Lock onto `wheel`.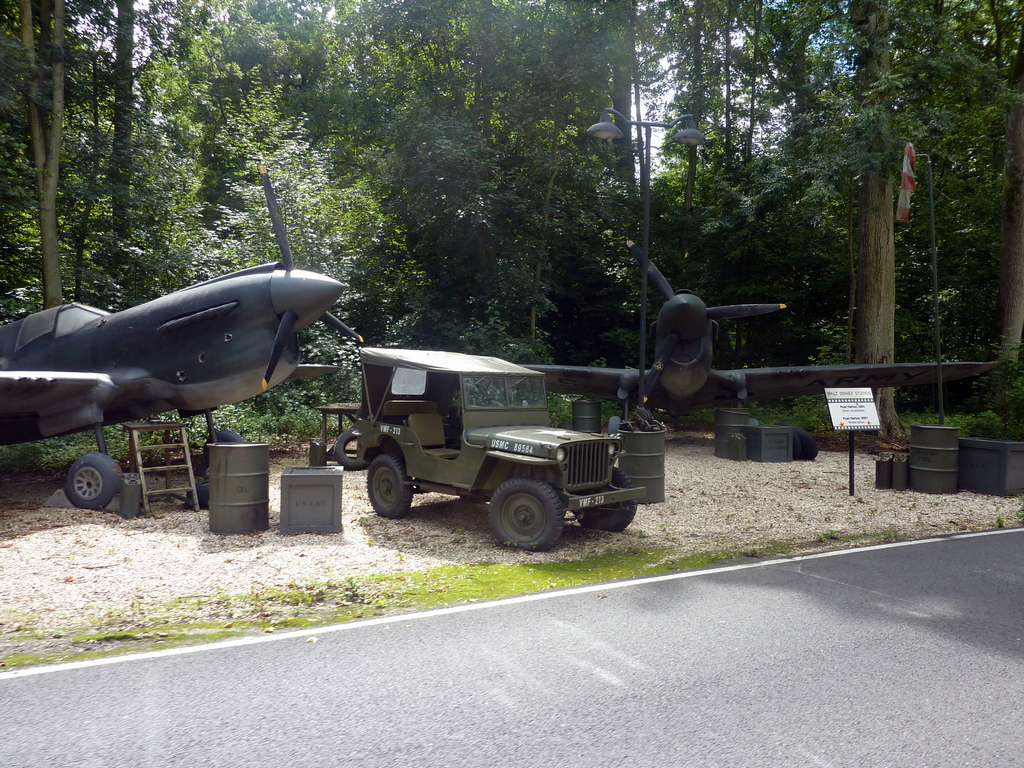
Locked: 473,474,576,548.
